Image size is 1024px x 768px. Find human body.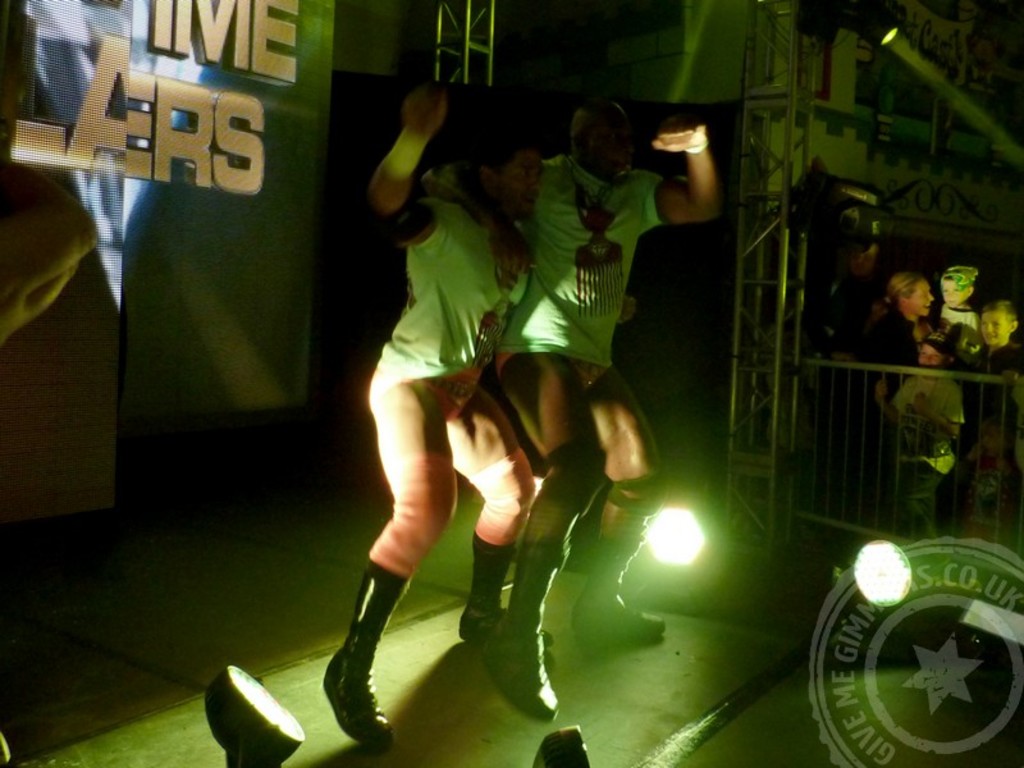
Rect(854, 266, 941, 413).
